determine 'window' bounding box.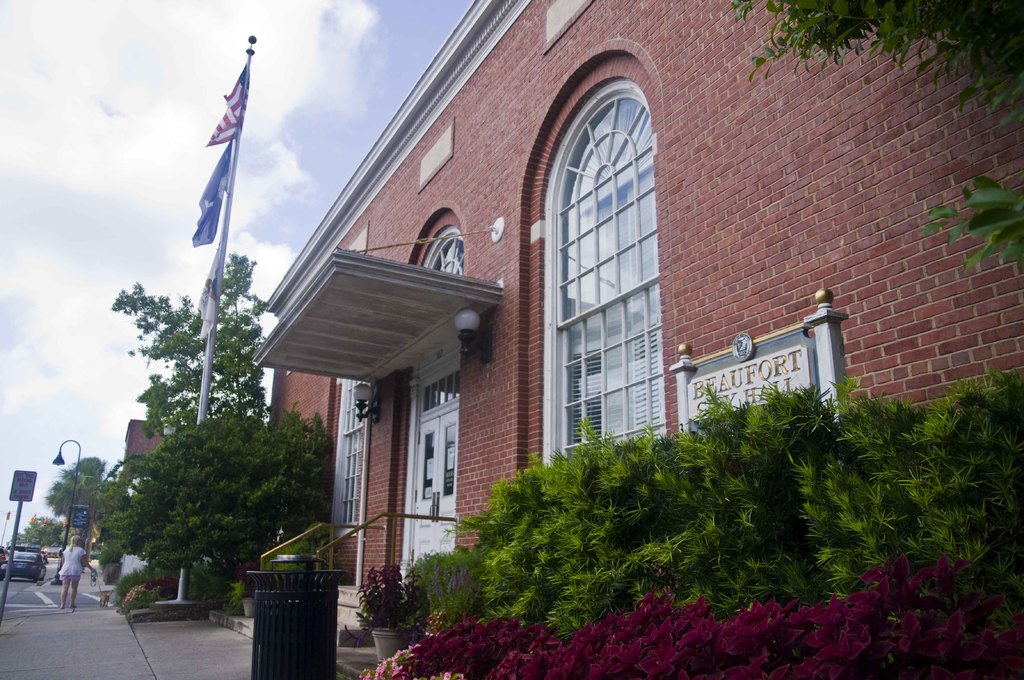
Determined: bbox=(329, 381, 369, 540).
